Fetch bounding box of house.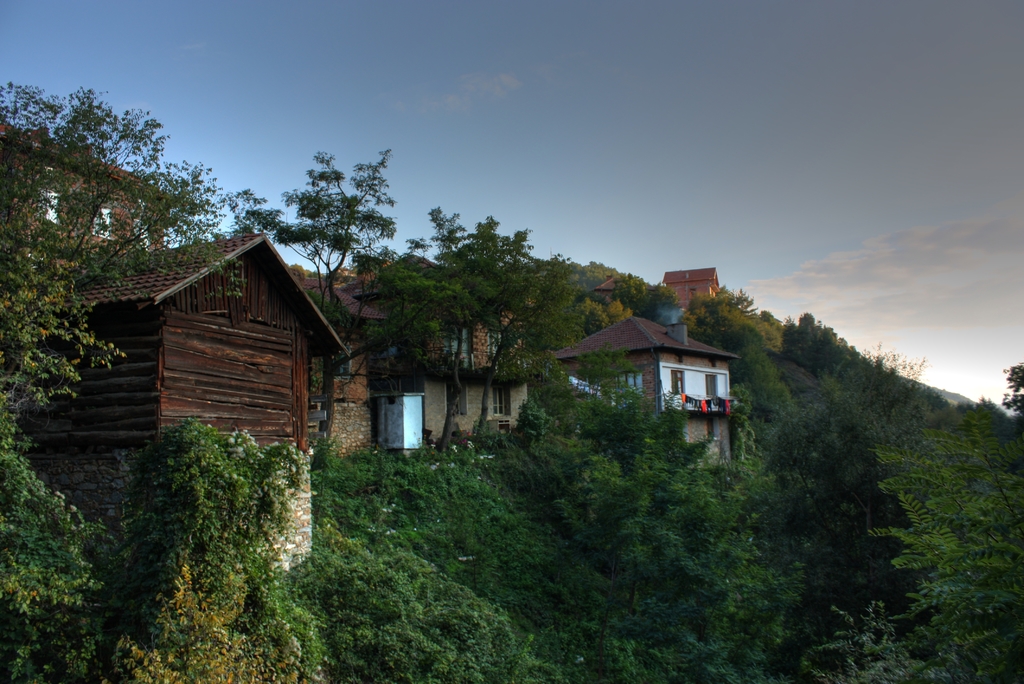
Bbox: [left=662, top=268, right=721, bottom=313].
